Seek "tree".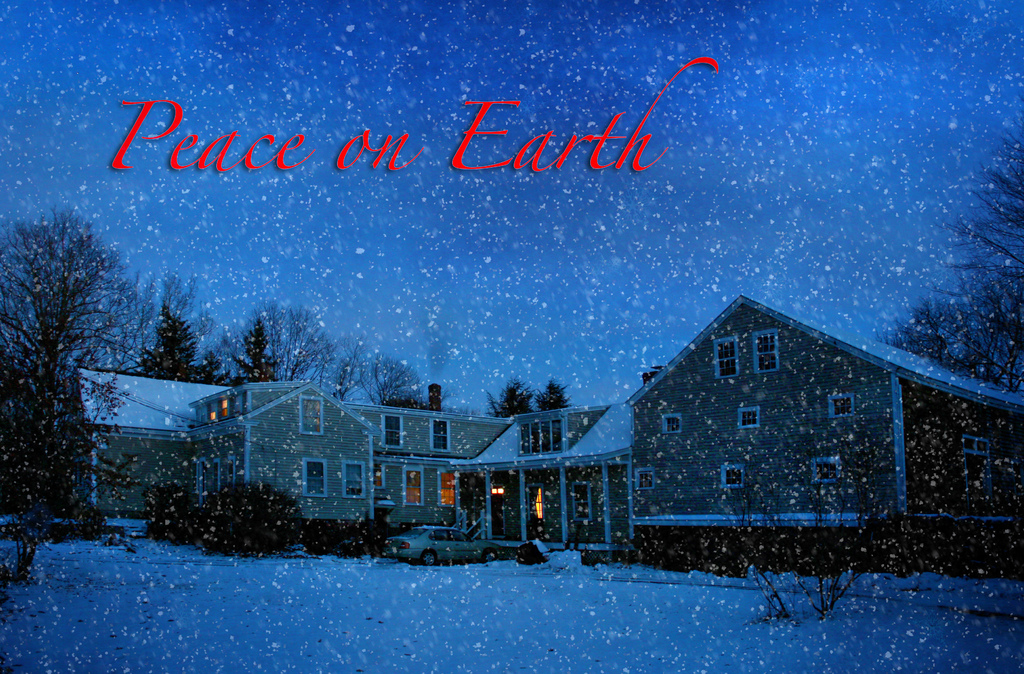
select_region(533, 379, 578, 411).
